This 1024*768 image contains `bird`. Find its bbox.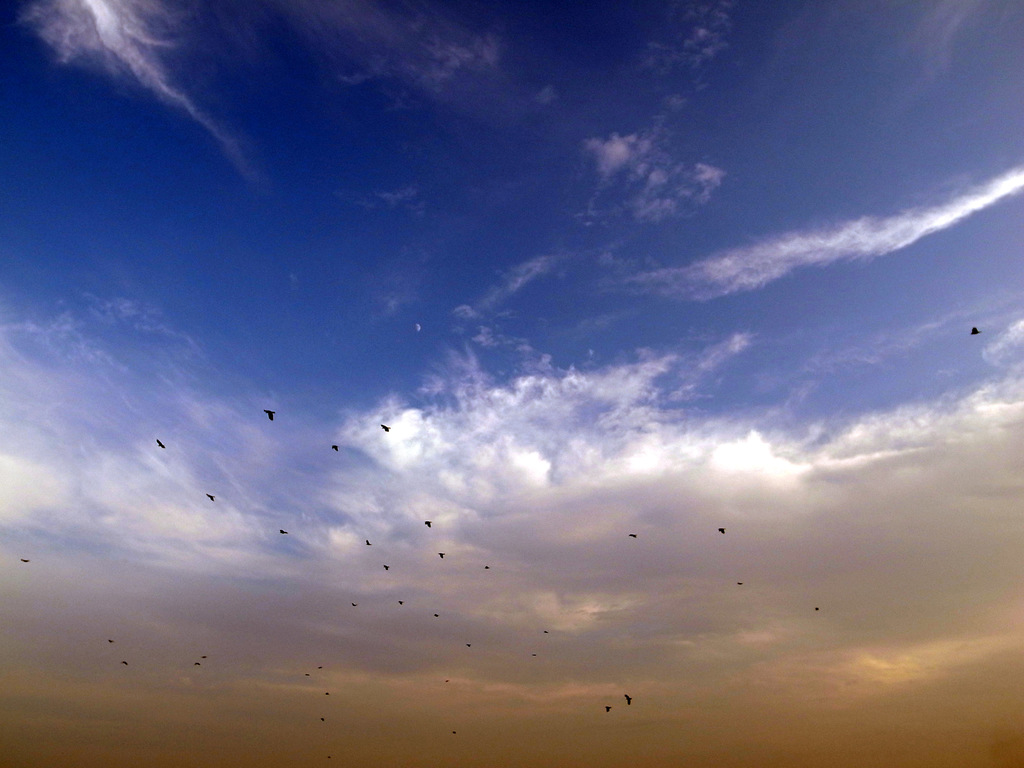
[739, 579, 743, 586].
